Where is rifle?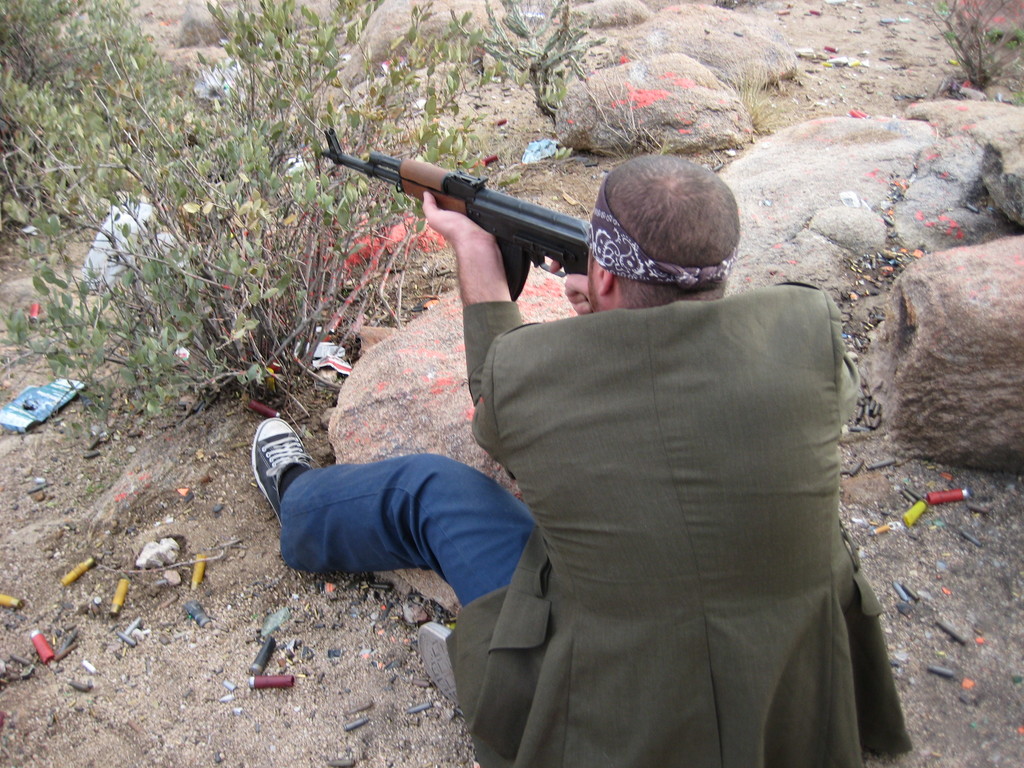
bbox(322, 128, 589, 301).
